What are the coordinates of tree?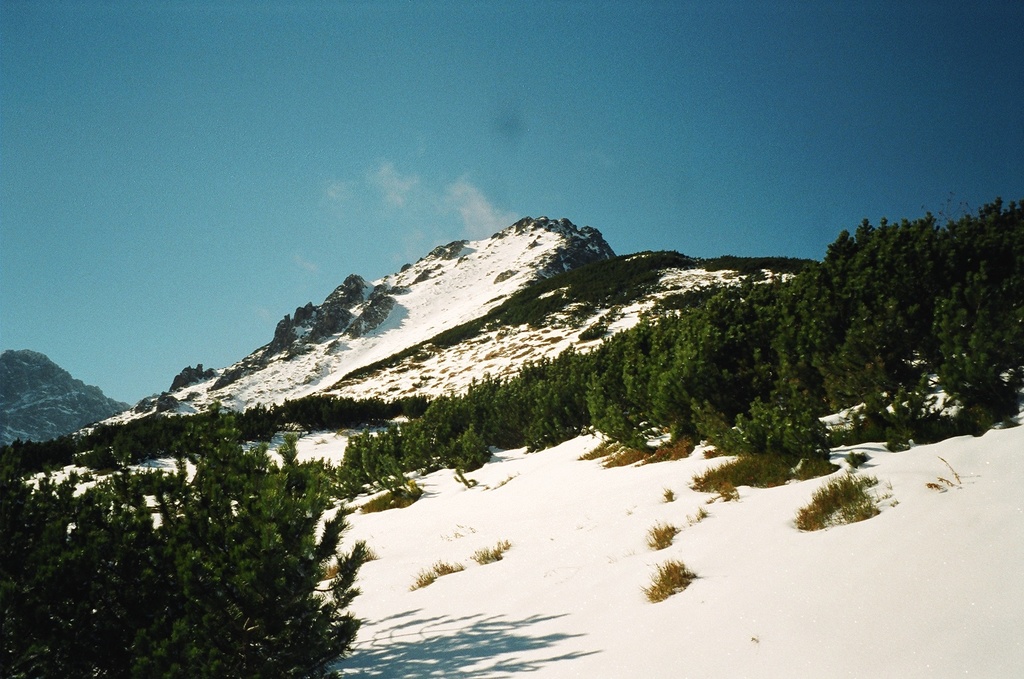
[x1=899, y1=214, x2=963, y2=367].
